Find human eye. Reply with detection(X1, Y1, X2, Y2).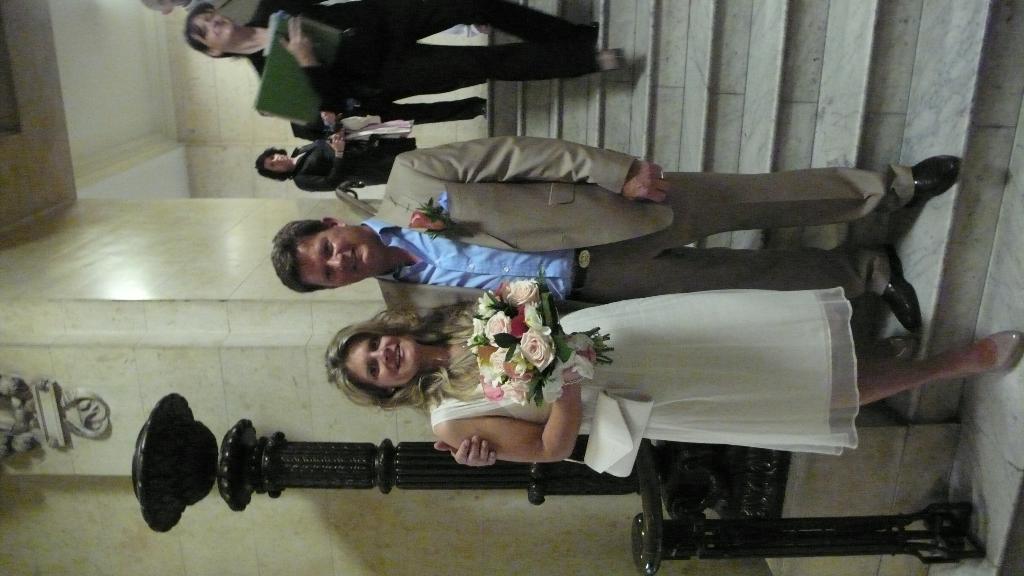
detection(269, 154, 273, 159).
